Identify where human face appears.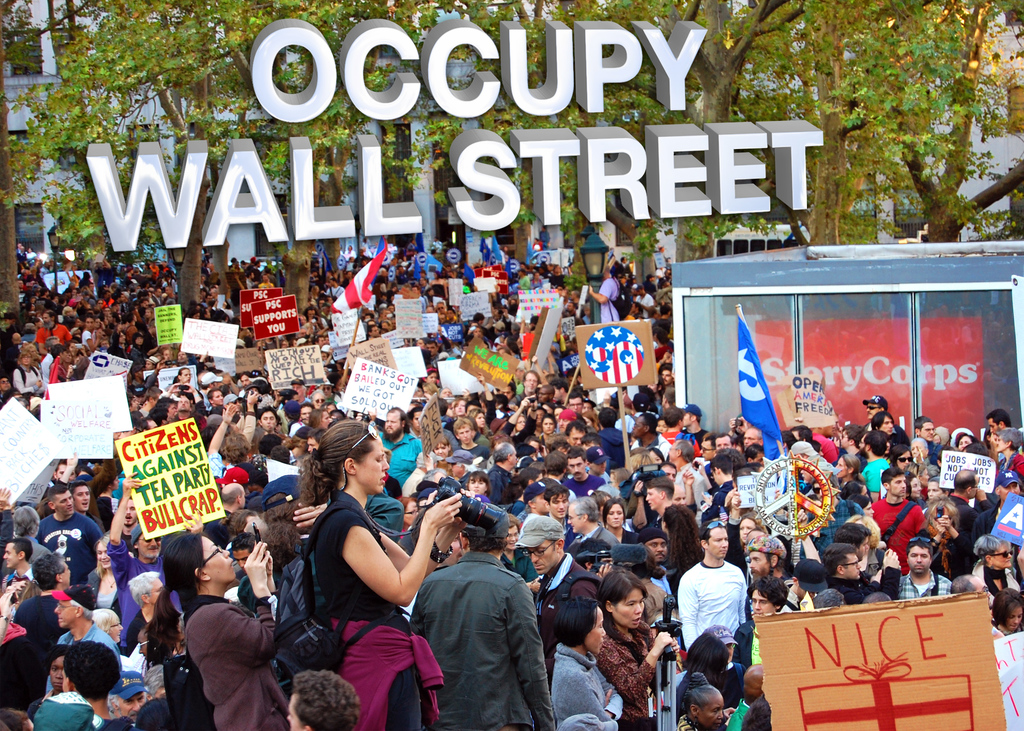
Appears at bbox=(663, 369, 673, 384).
